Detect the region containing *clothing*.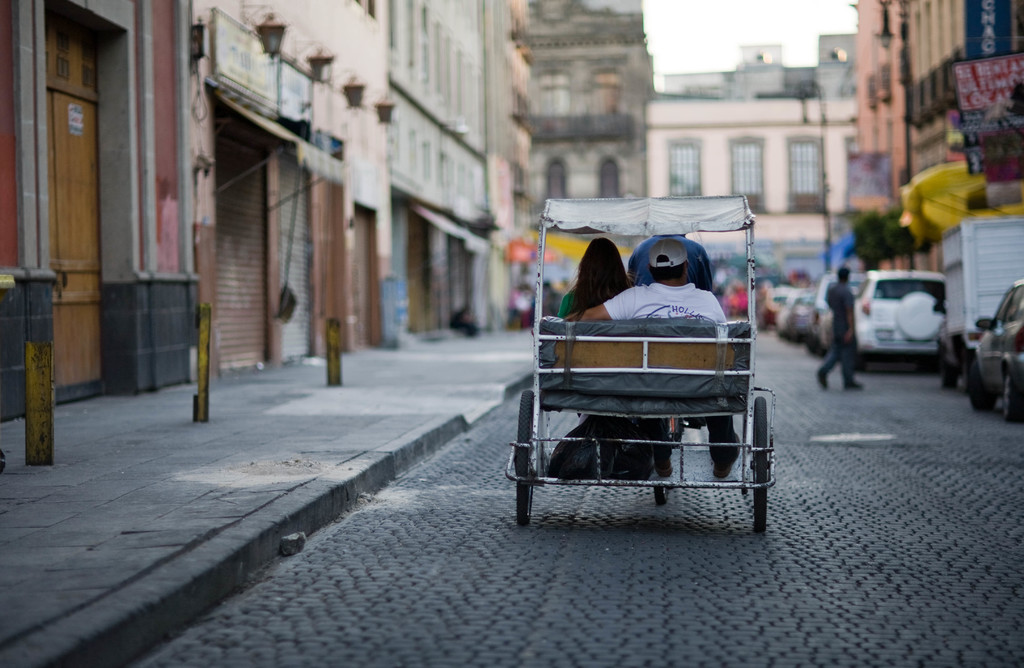
(left=556, top=274, right=673, bottom=484).
